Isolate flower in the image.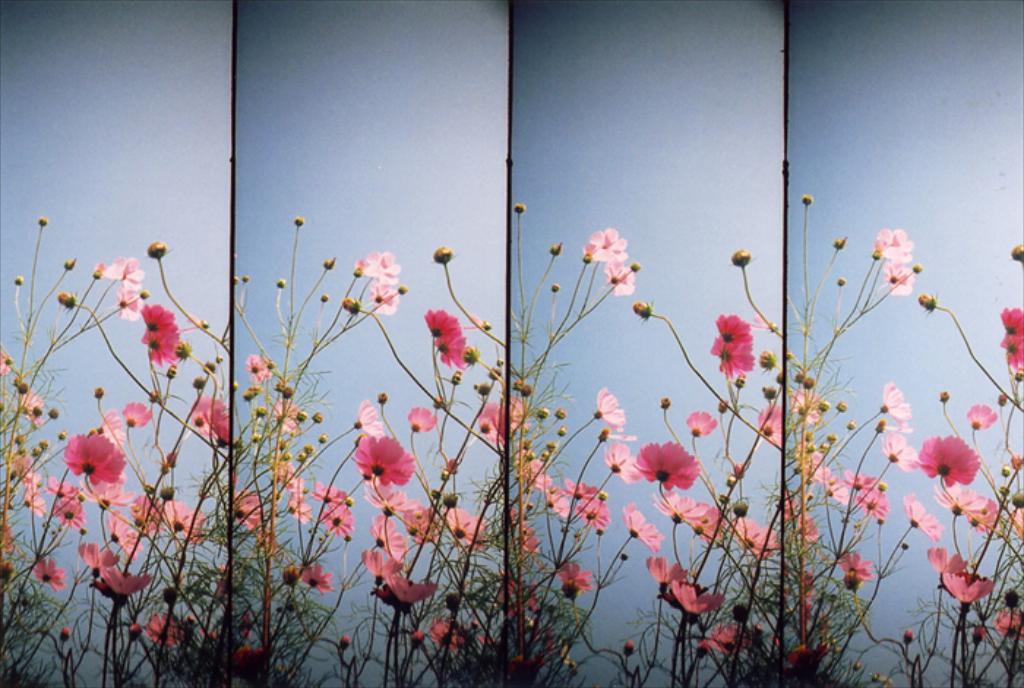
Isolated region: {"left": 881, "top": 261, "right": 913, "bottom": 299}.
